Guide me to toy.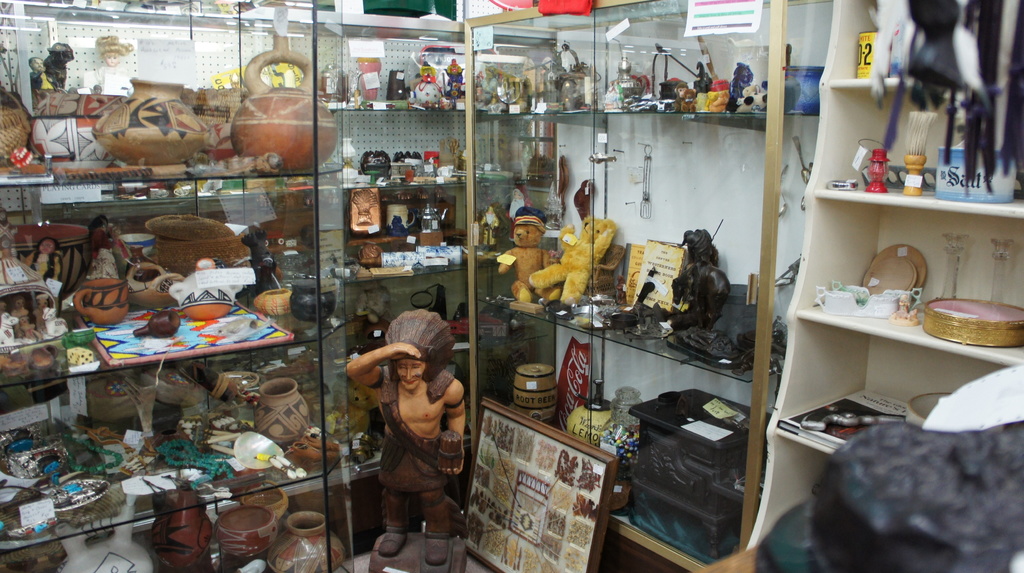
Guidance: x1=607 y1=264 x2=668 y2=331.
